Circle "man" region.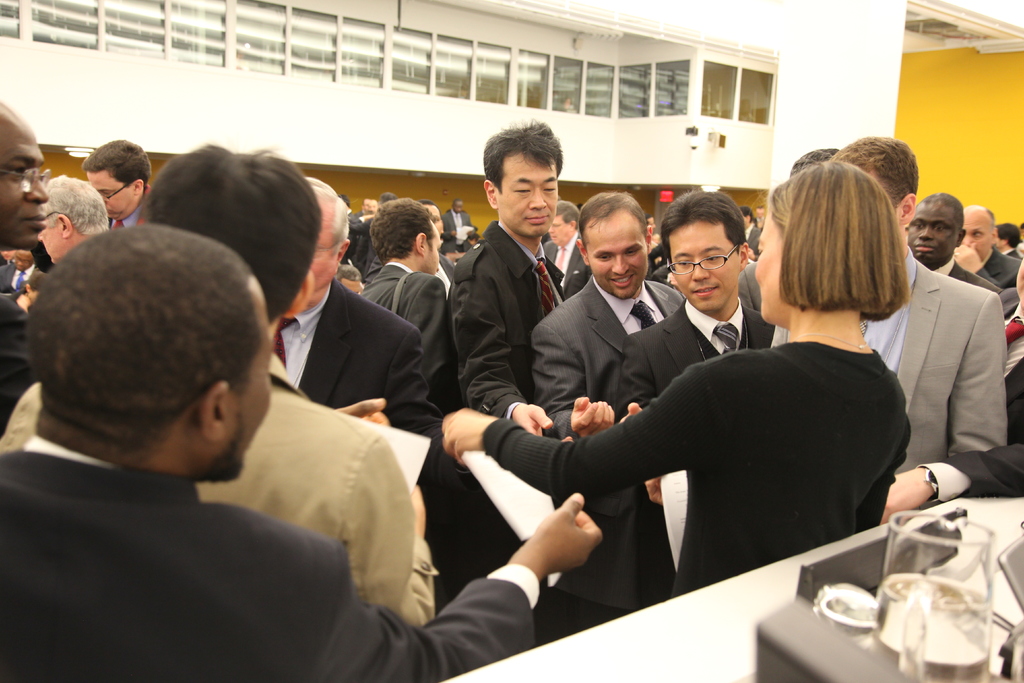
Region: 81,136,163,244.
